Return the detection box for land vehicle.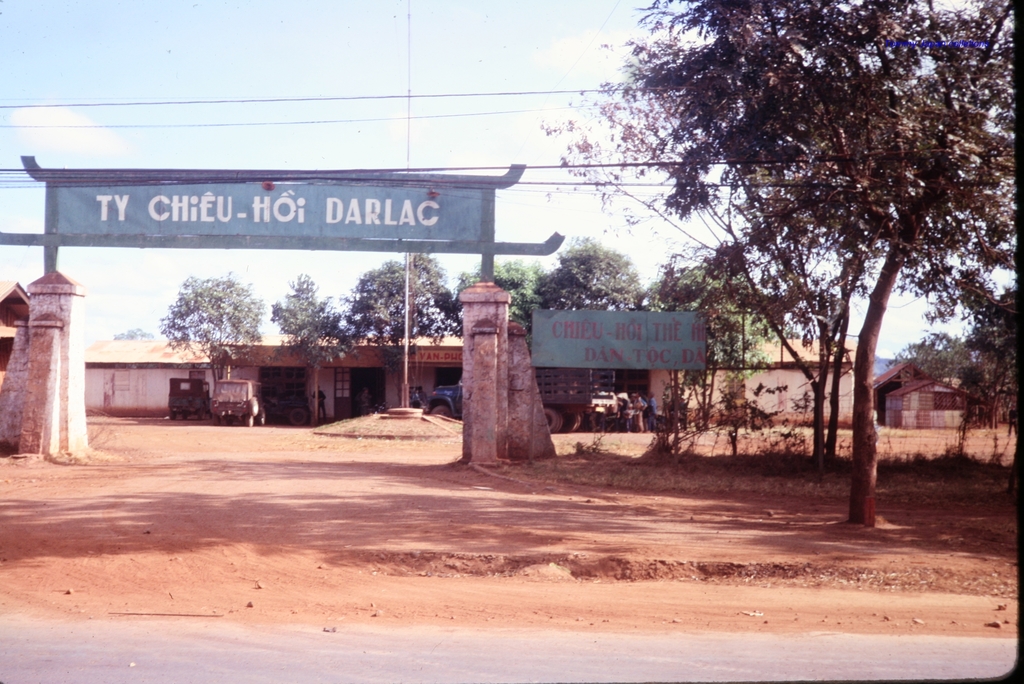
region(173, 379, 209, 423).
